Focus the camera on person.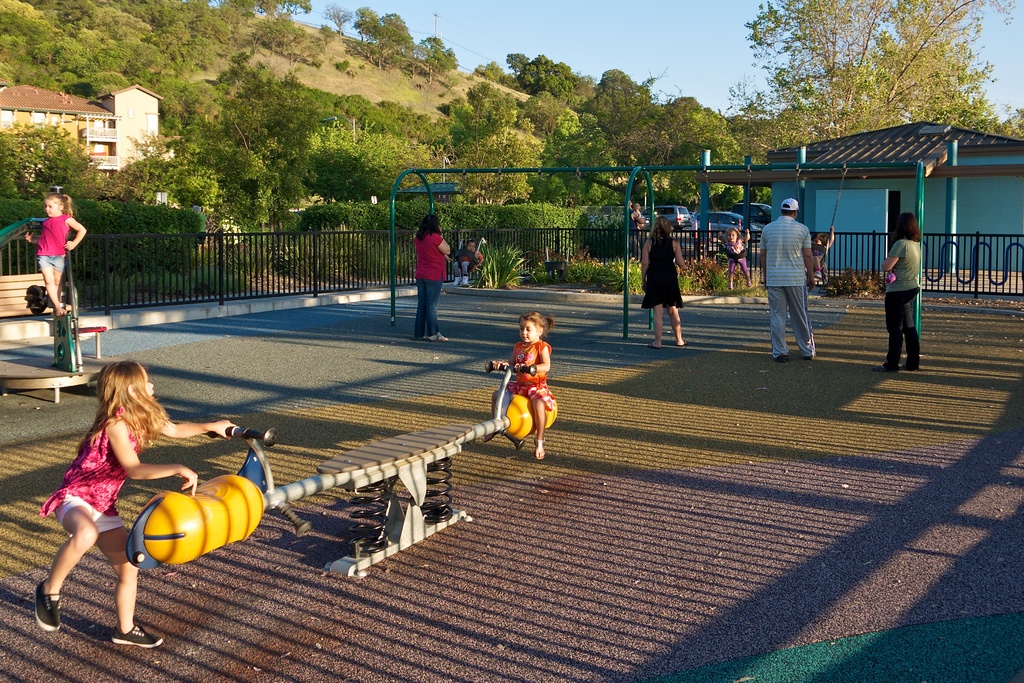
Focus region: (left=714, top=222, right=753, bottom=284).
